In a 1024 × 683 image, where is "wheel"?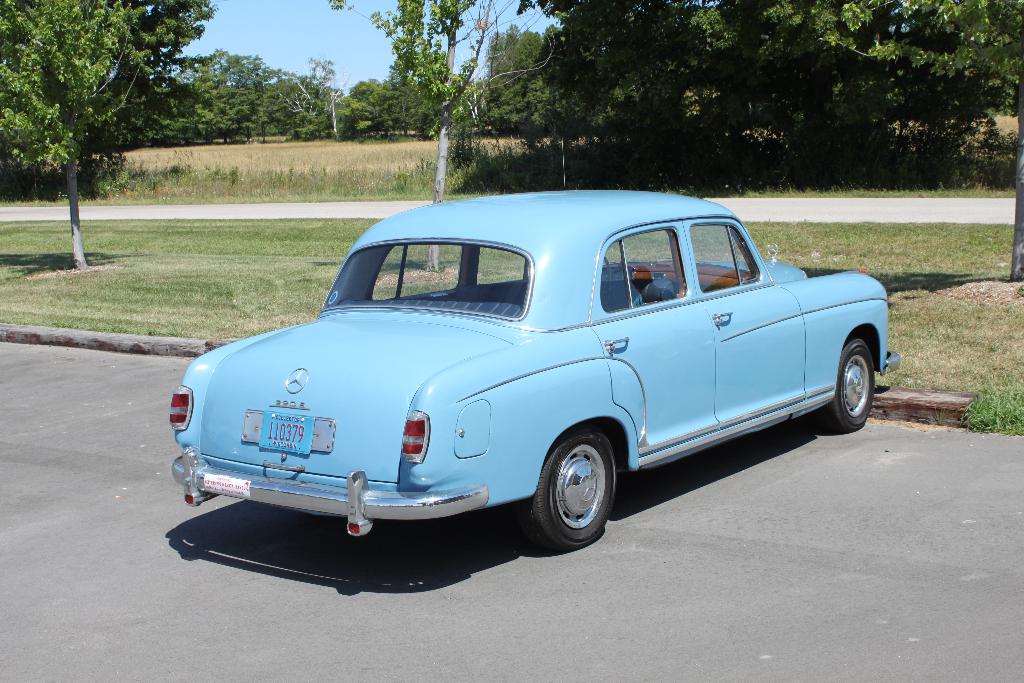
825 341 875 431.
